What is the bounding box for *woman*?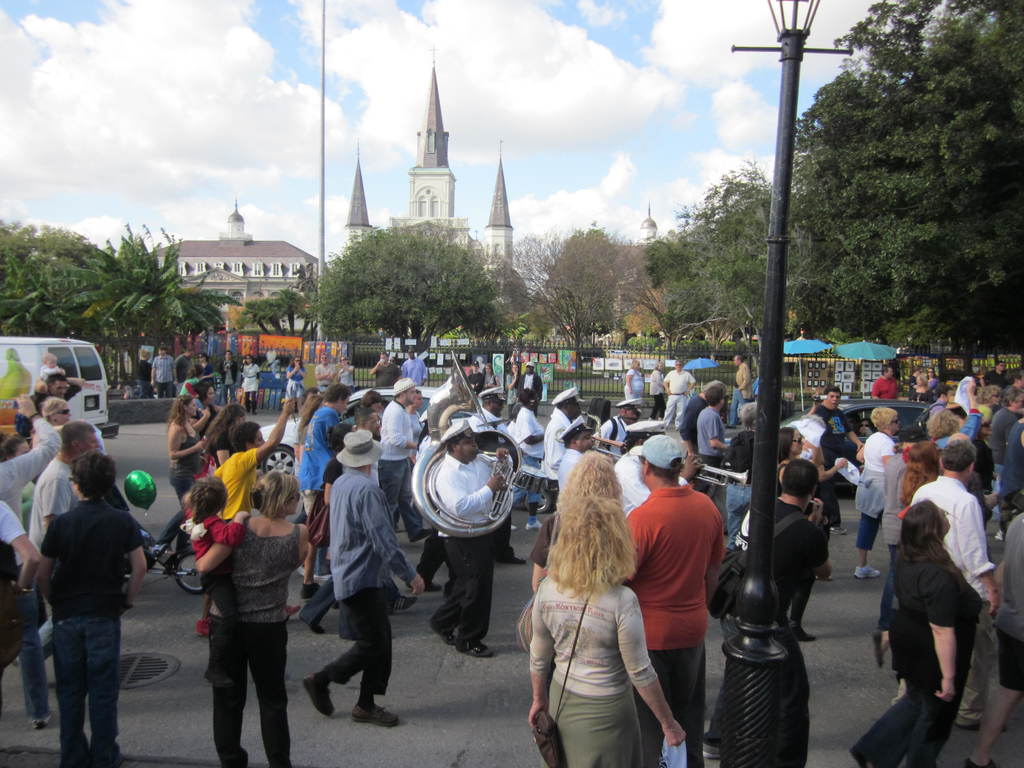
{"x1": 513, "y1": 451, "x2": 664, "y2": 755}.
